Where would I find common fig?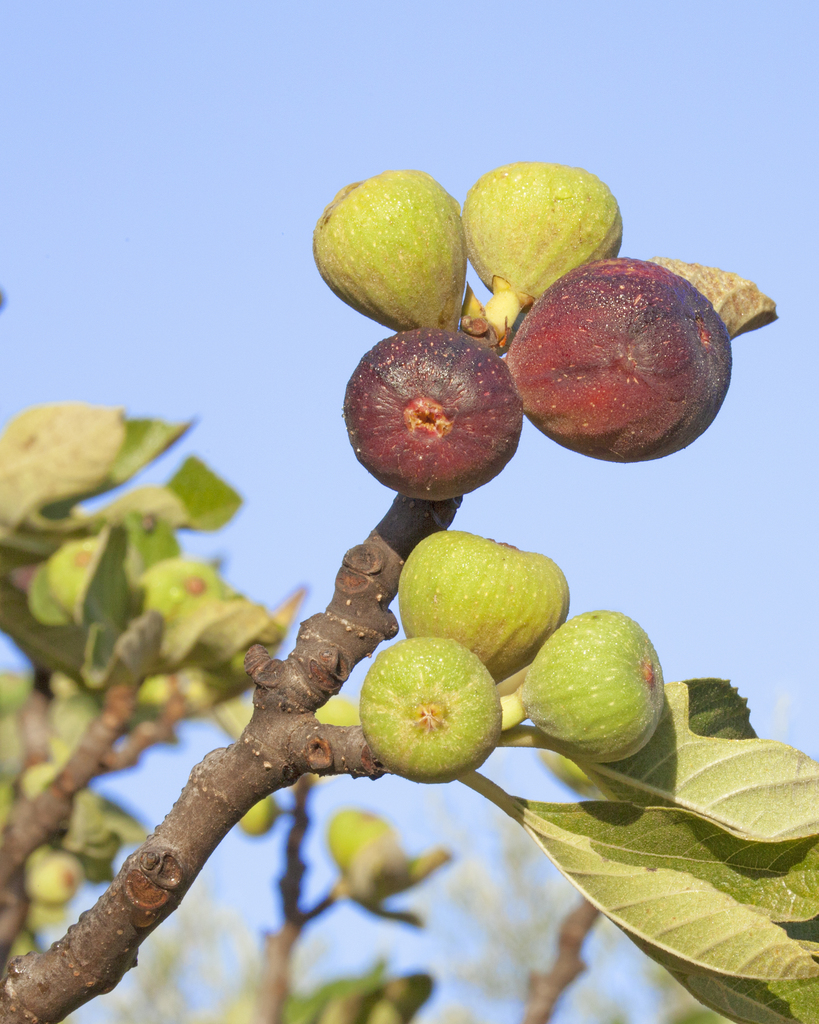
At detection(365, 634, 502, 779).
